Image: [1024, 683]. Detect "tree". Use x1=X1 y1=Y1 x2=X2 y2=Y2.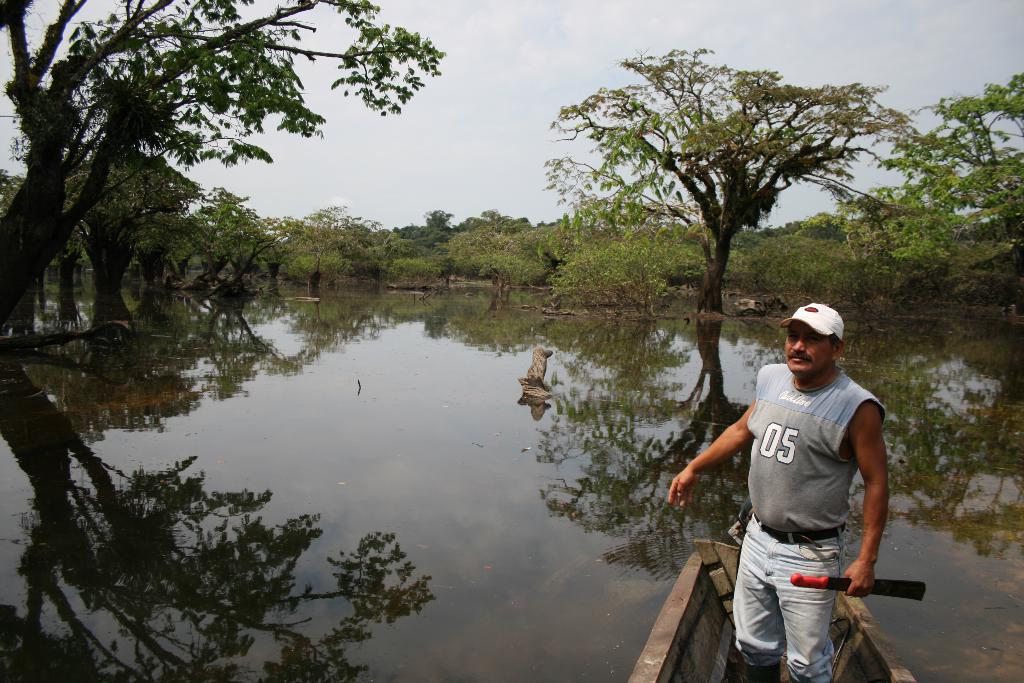
x1=548 y1=47 x2=925 y2=349.
